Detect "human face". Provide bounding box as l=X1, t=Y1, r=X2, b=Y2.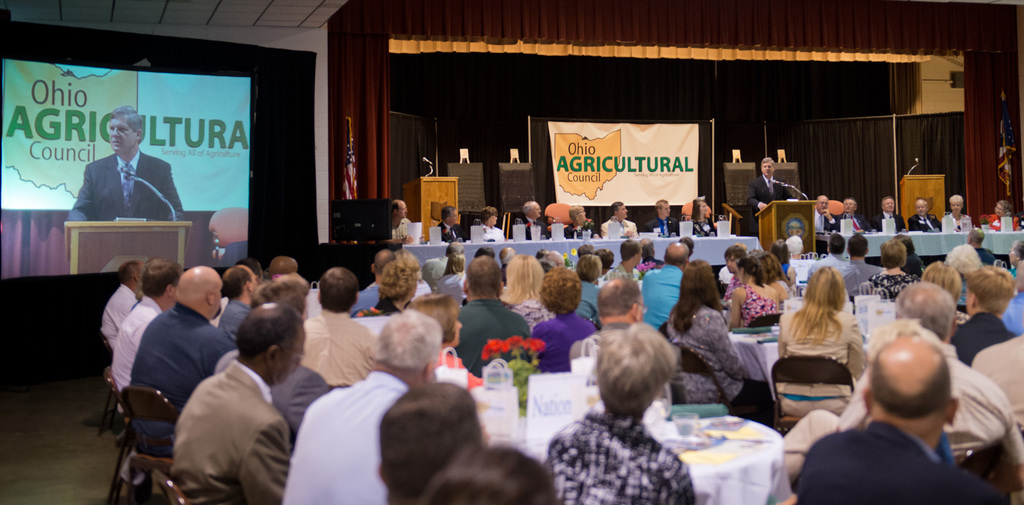
l=109, t=118, r=136, b=154.
